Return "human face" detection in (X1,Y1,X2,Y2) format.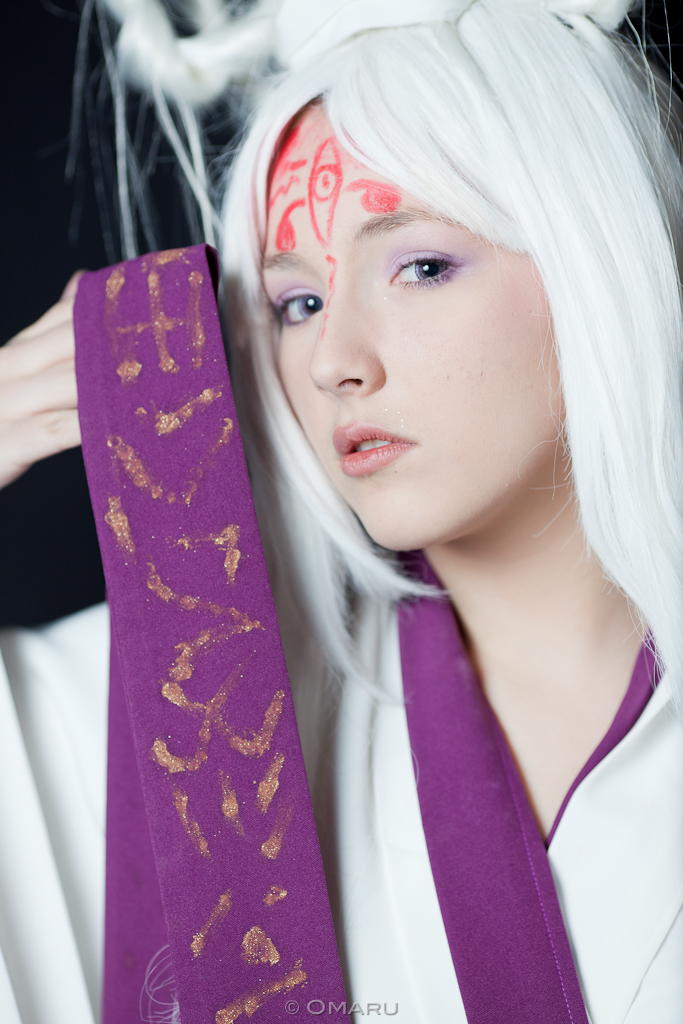
(256,100,551,561).
